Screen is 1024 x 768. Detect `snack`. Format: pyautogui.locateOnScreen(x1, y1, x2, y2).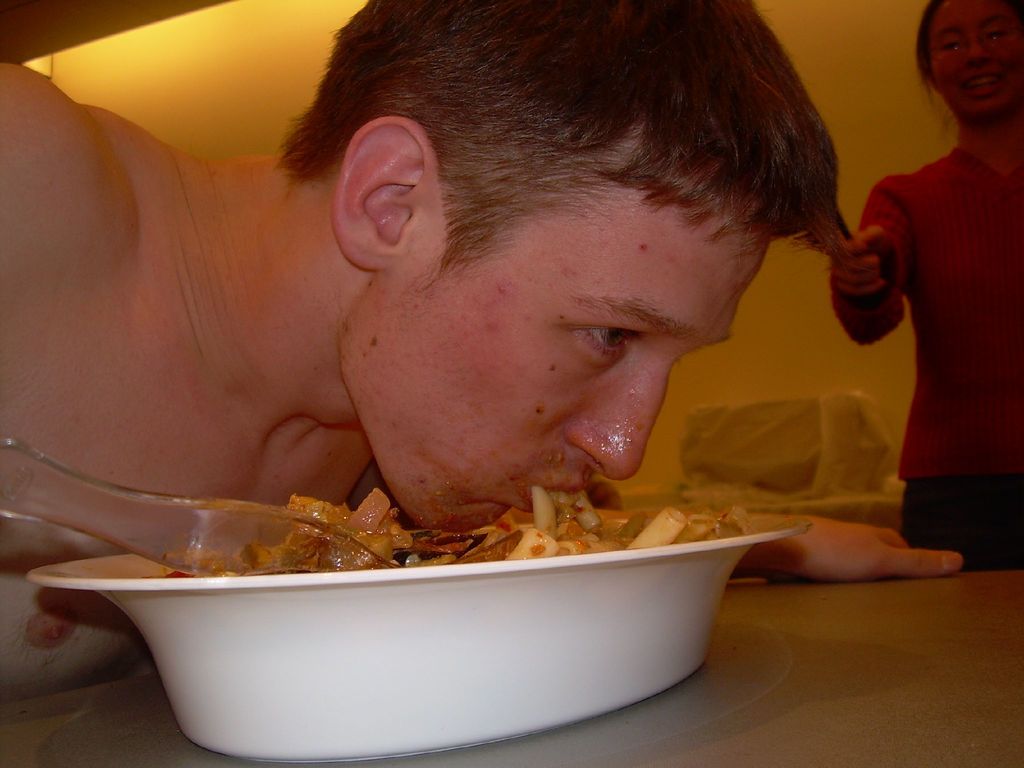
pyautogui.locateOnScreen(142, 483, 760, 570).
